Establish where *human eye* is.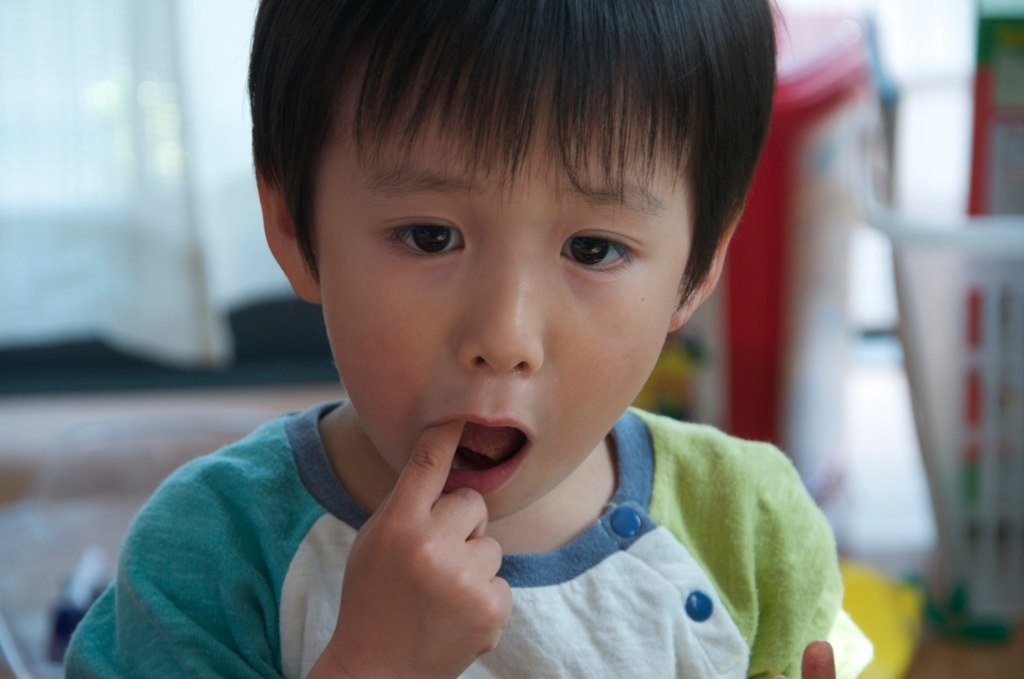
Established at BBox(373, 210, 472, 262).
